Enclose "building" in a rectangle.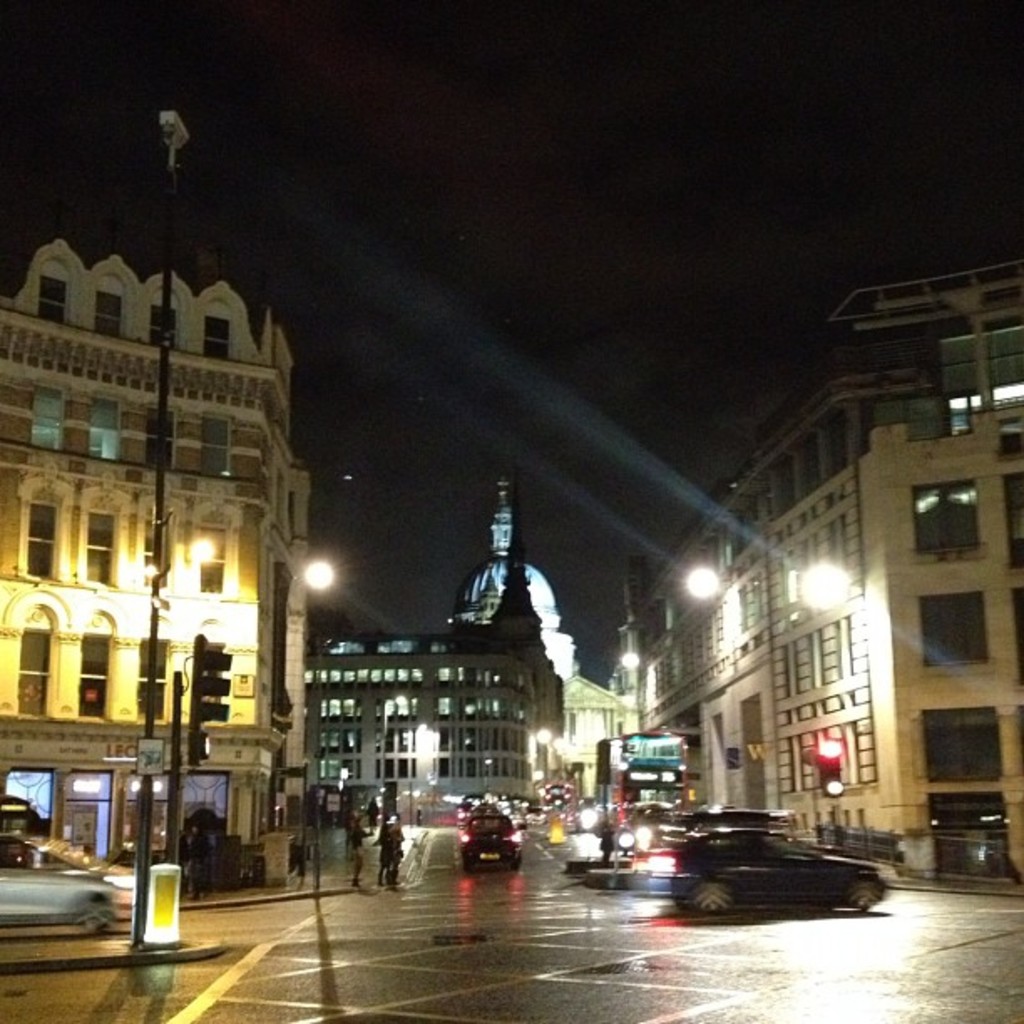
{"x1": 649, "y1": 256, "x2": 1021, "y2": 882}.
